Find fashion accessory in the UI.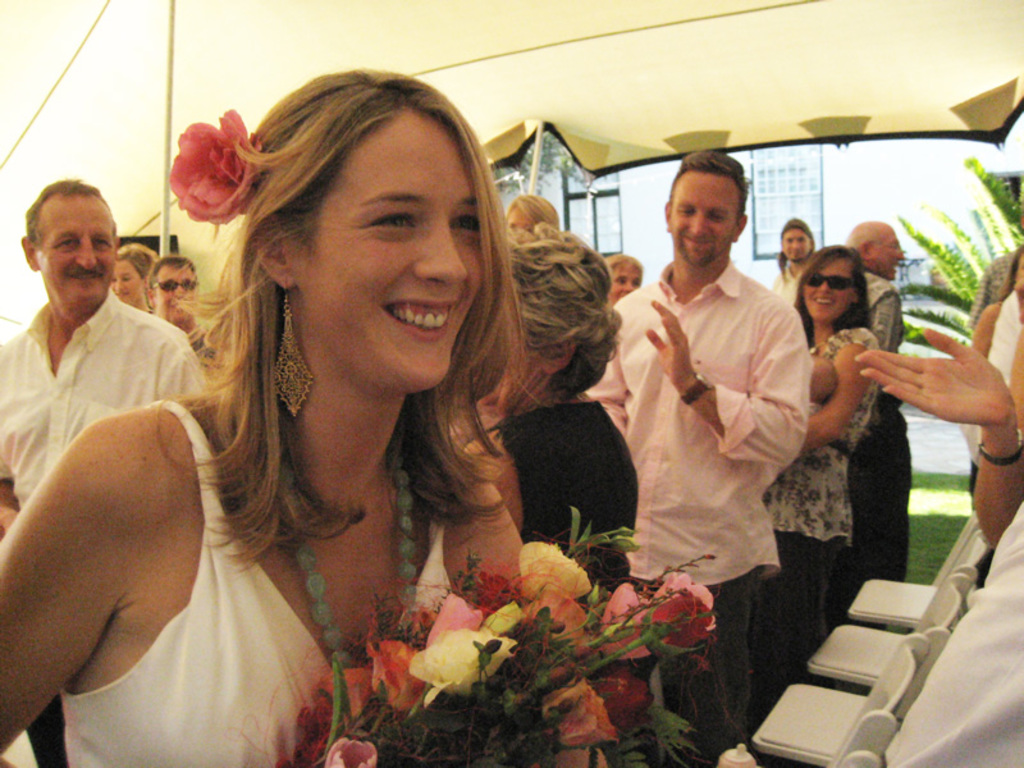
UI element at bbox=[271, 282, 316, 420].
